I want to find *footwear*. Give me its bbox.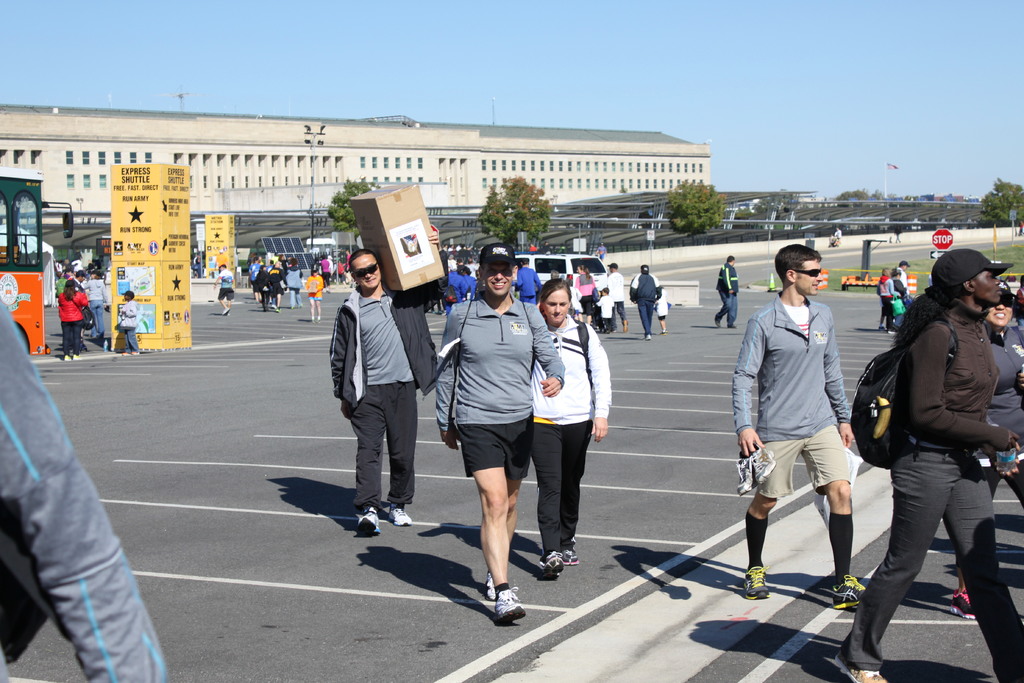
(left=315, top=318, right=319, bottom=324).
